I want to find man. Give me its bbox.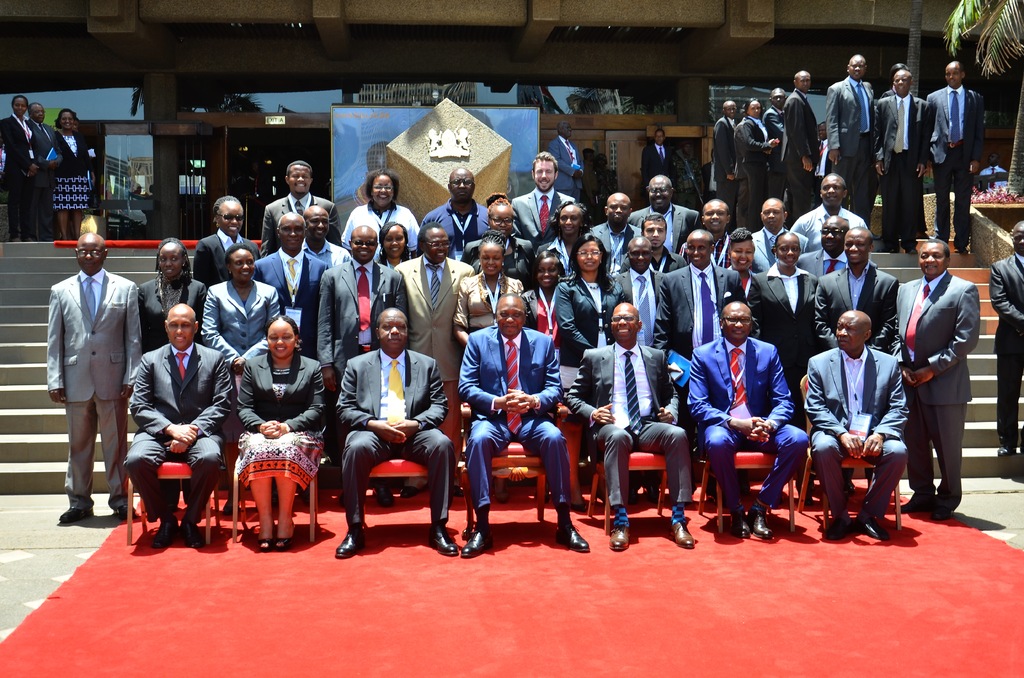
pyautogui.locateOnScreen(886, 241, 984, 517).
